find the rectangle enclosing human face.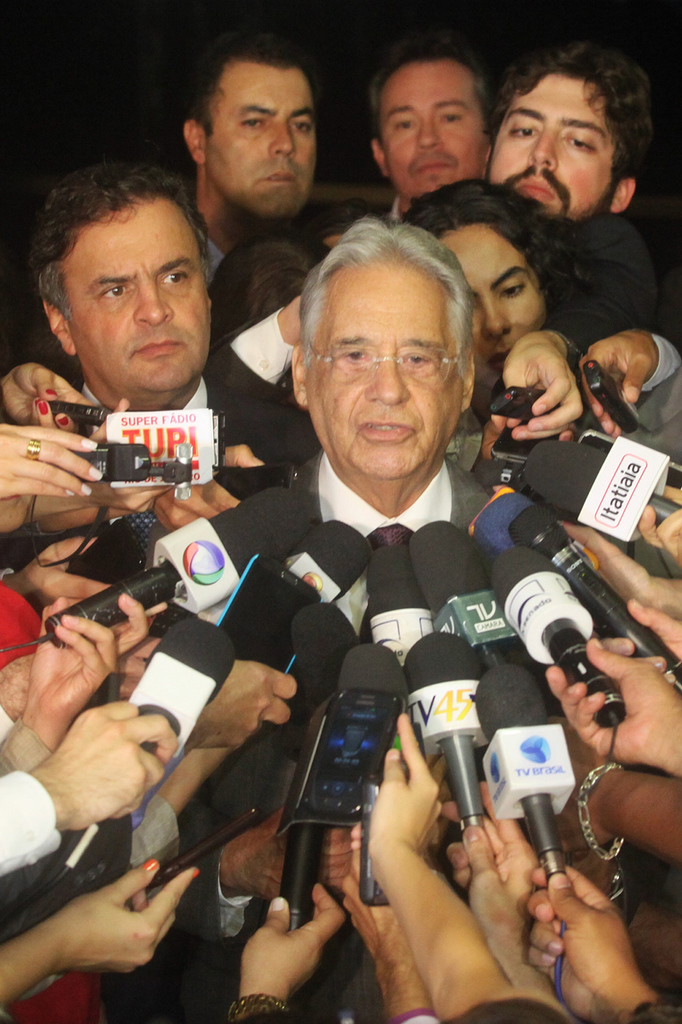
(x1=304, y1=244, x2=468, y2=481).
